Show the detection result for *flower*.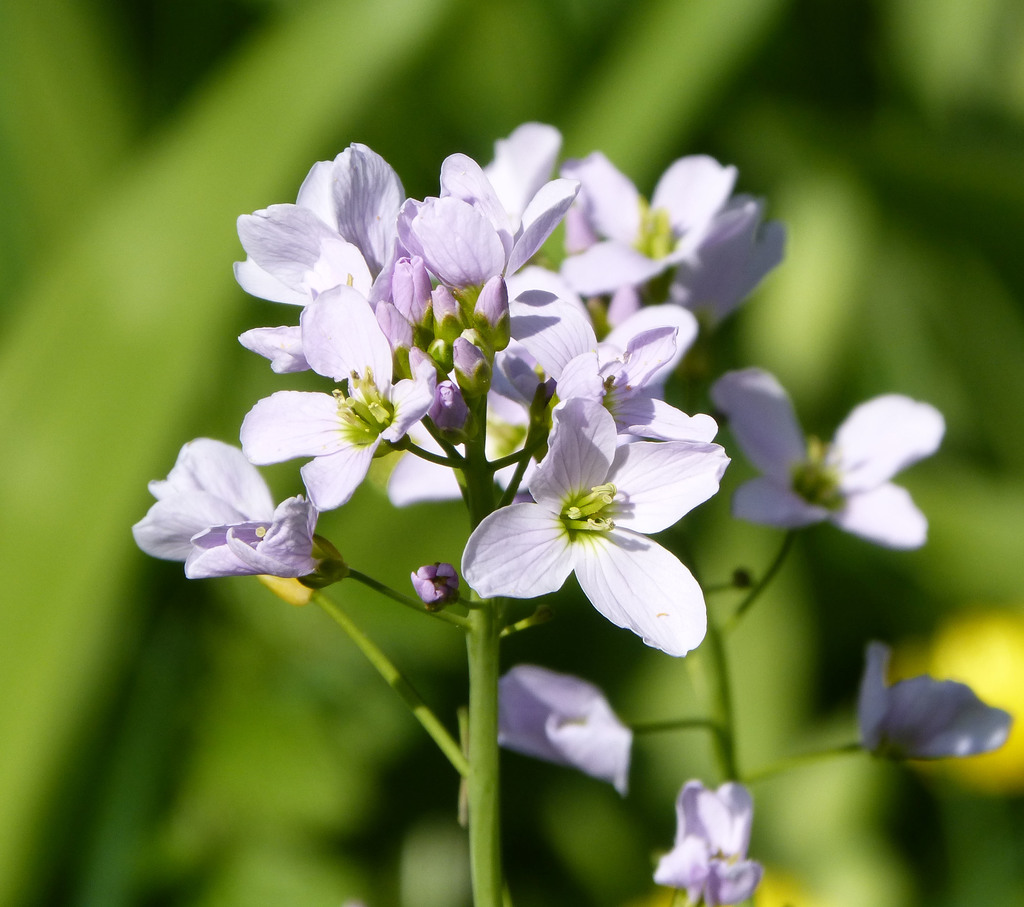
854, 639, 1013, 770.
